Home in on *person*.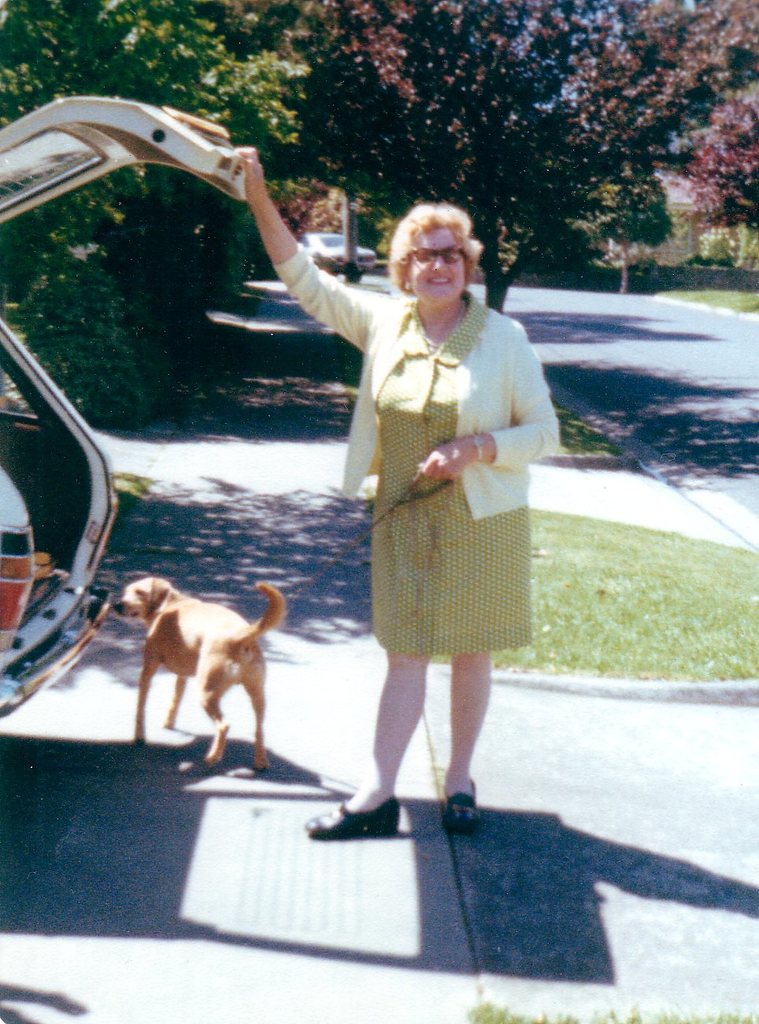
Homed in at box=[213, 143, 550, 854].
